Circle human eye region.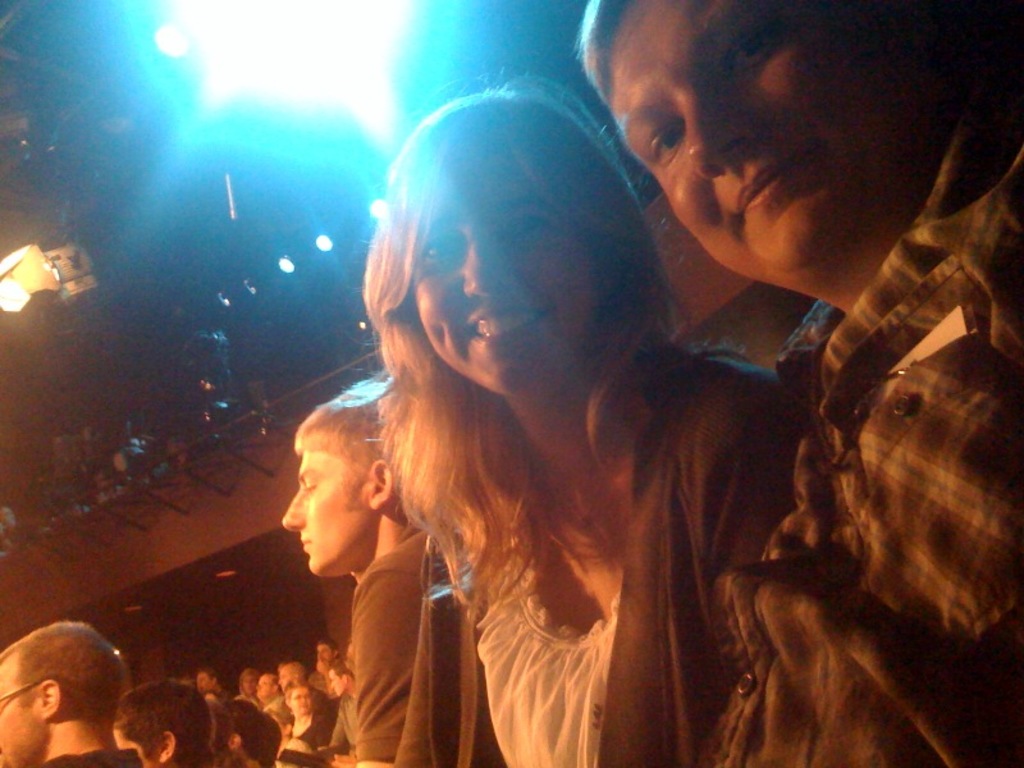
Region: [left=644, top=119, right=687, bottom=169].
